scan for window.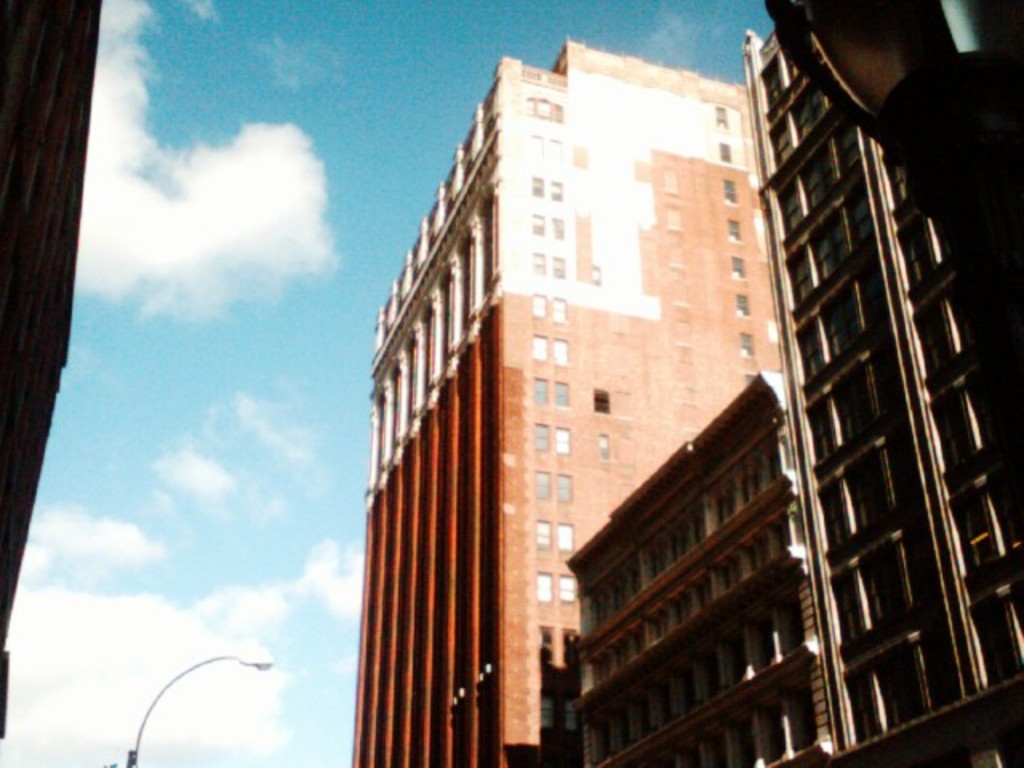
Scan result: bbox(653, 614, 669, 642).
